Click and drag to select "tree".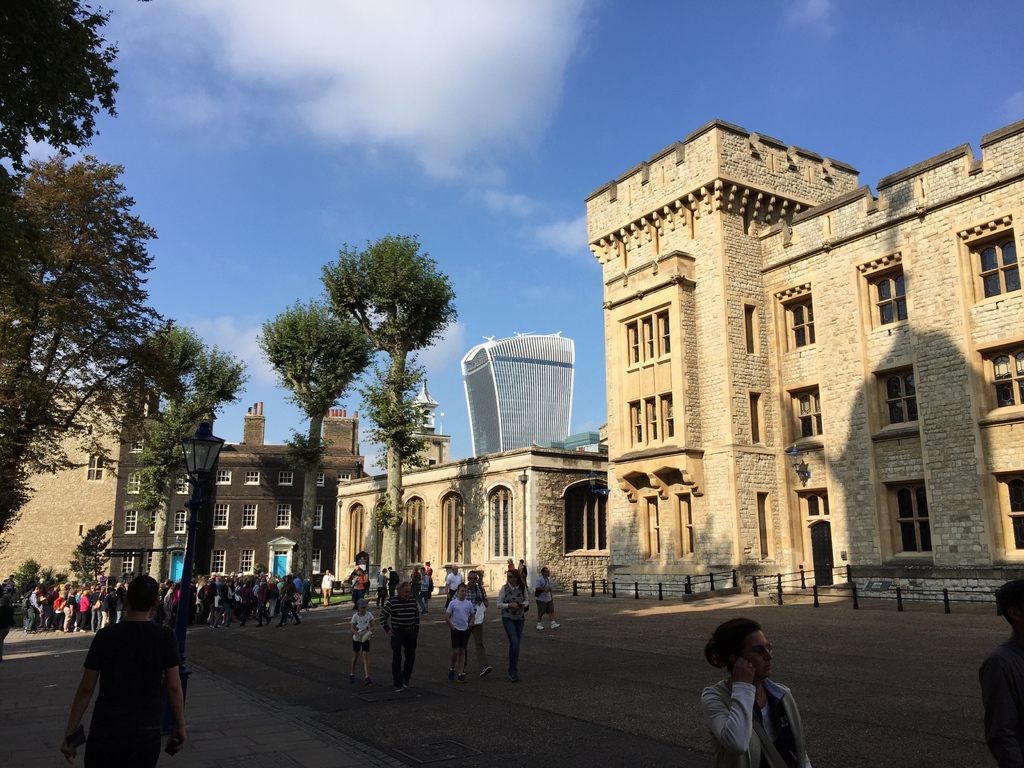
Selection: bbox=[256, 296, 375, 589].
